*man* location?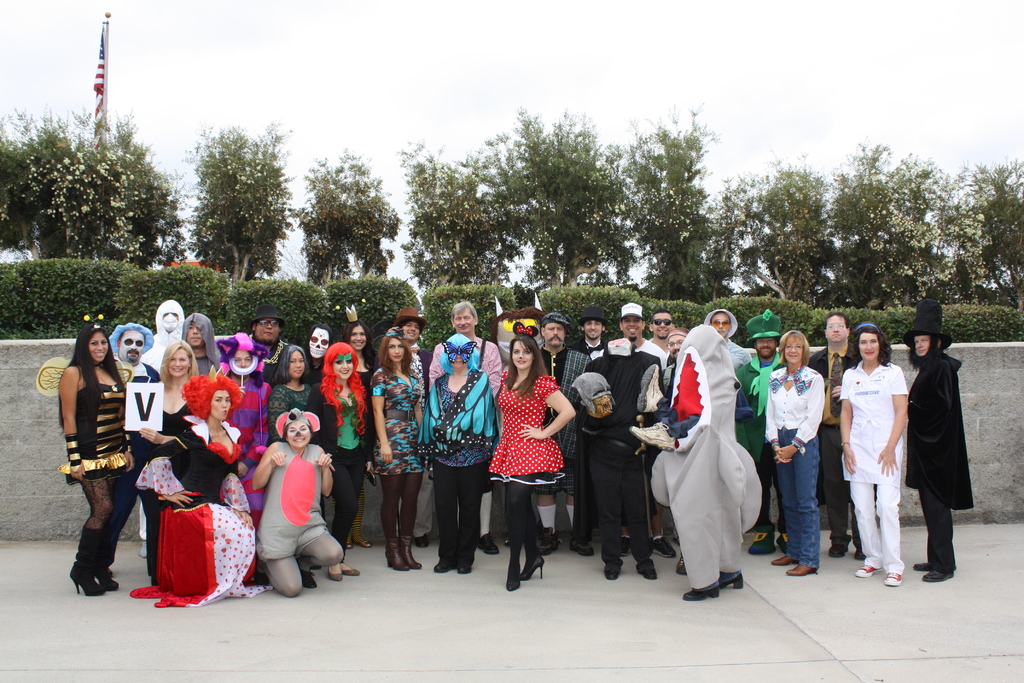
locate(807, 309, 863, 555)
